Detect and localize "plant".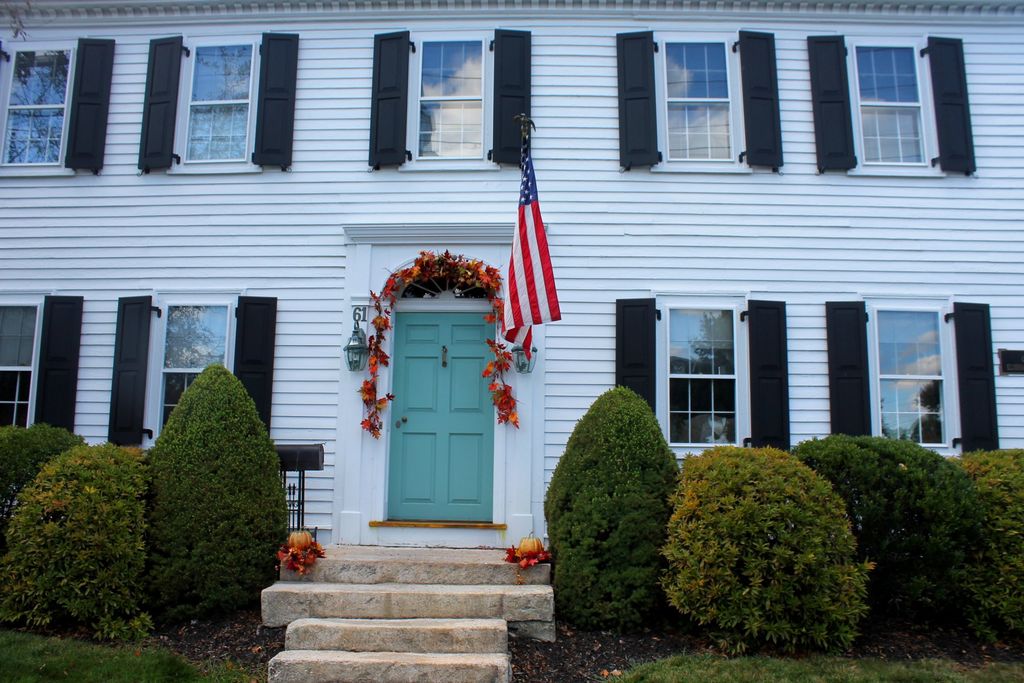
Localized at (274, 525, 325, 573).
